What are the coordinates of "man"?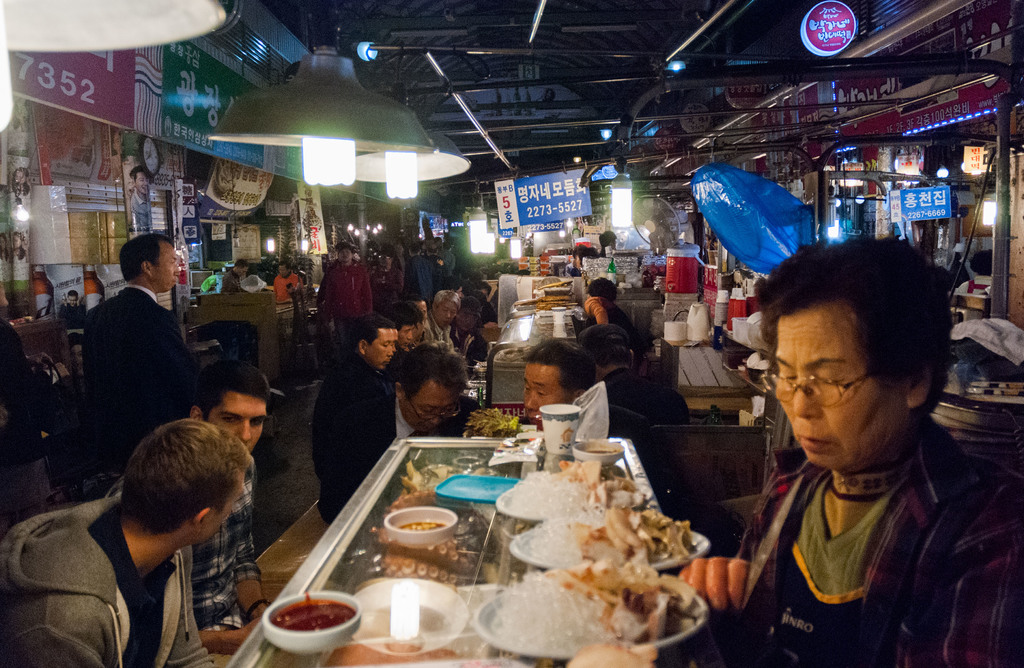
x1=222, y1=262, x2=248, y2=296.
